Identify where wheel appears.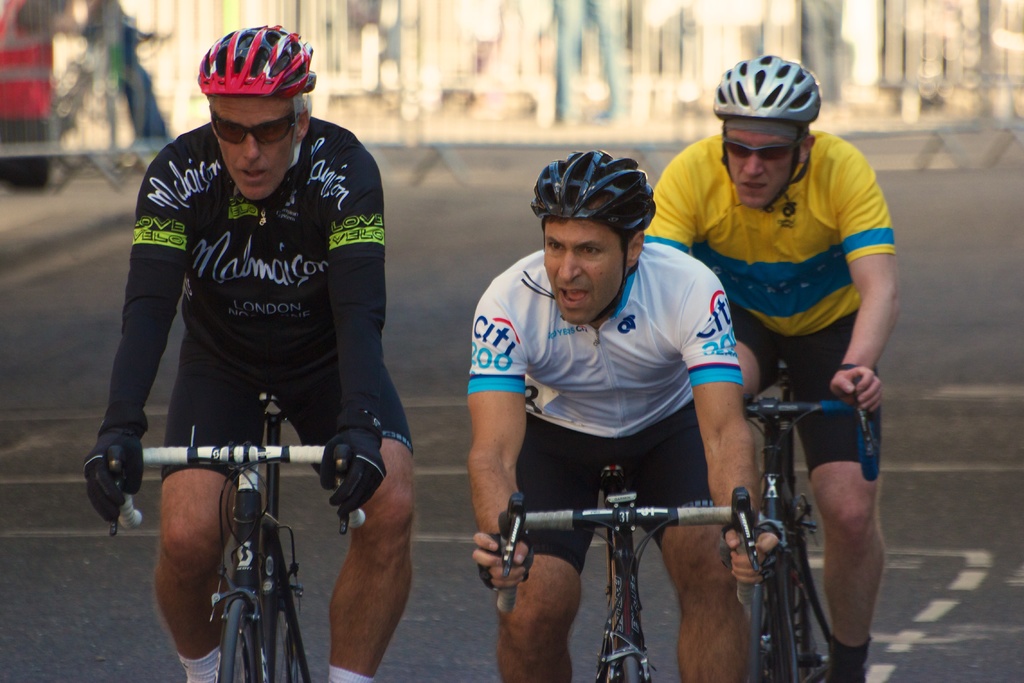
Appears at Rect(618, 647, 636, 682).
